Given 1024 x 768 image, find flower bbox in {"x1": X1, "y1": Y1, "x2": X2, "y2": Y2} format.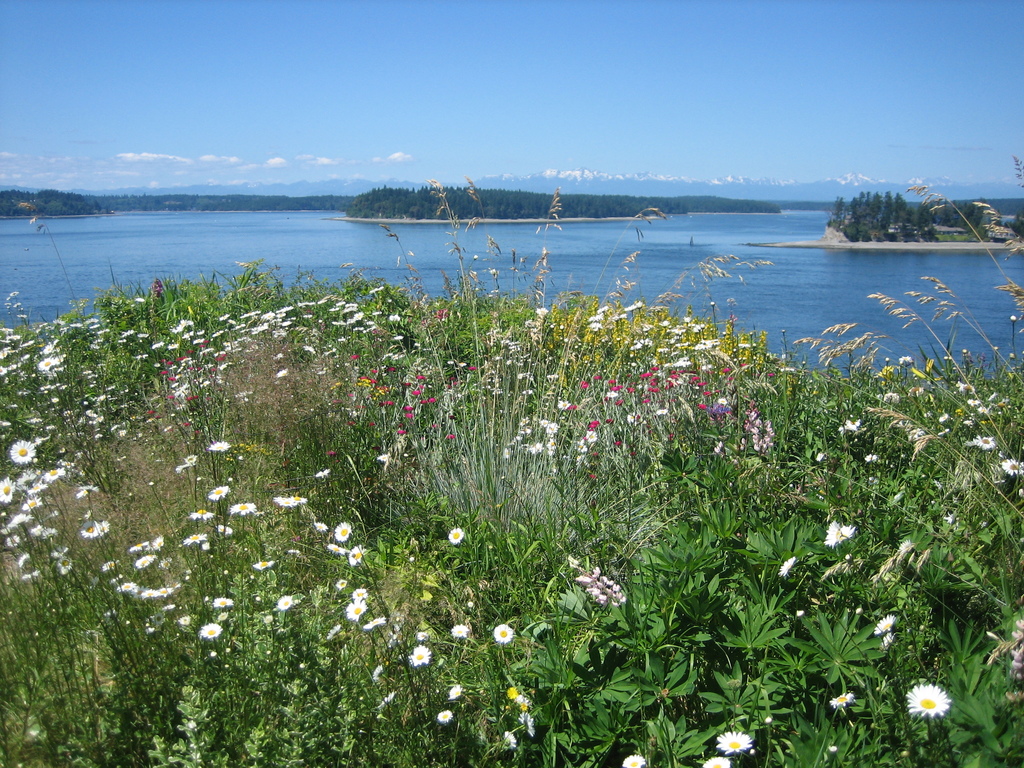
{"x1": 452, "y1": 622, "x2": 469, "y2": 638}.
